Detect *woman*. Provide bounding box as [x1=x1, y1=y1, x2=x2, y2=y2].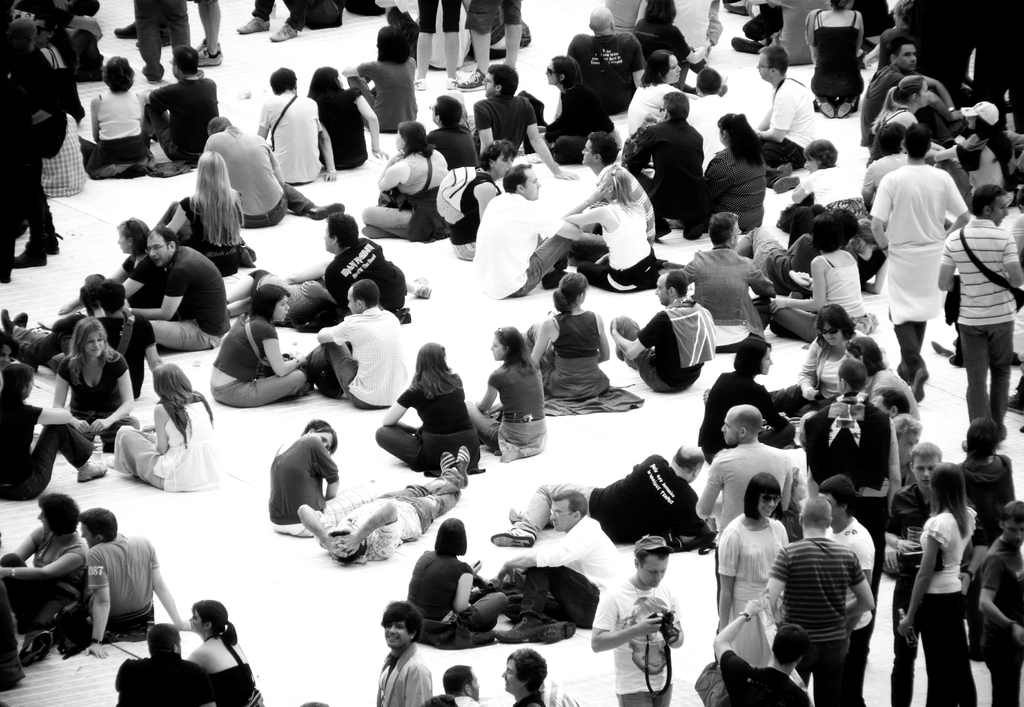
[x1=702, y1=335, x2=794, y2=464].
